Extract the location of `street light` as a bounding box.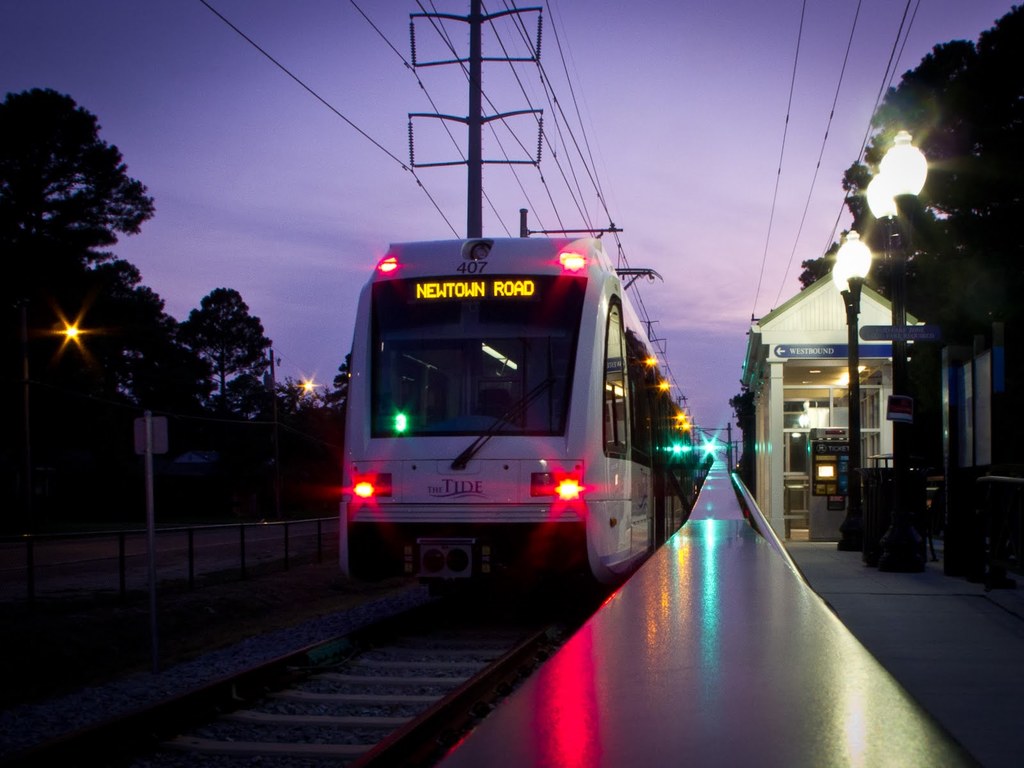
<bbox>877, 128, 927, 574</bbox>.
